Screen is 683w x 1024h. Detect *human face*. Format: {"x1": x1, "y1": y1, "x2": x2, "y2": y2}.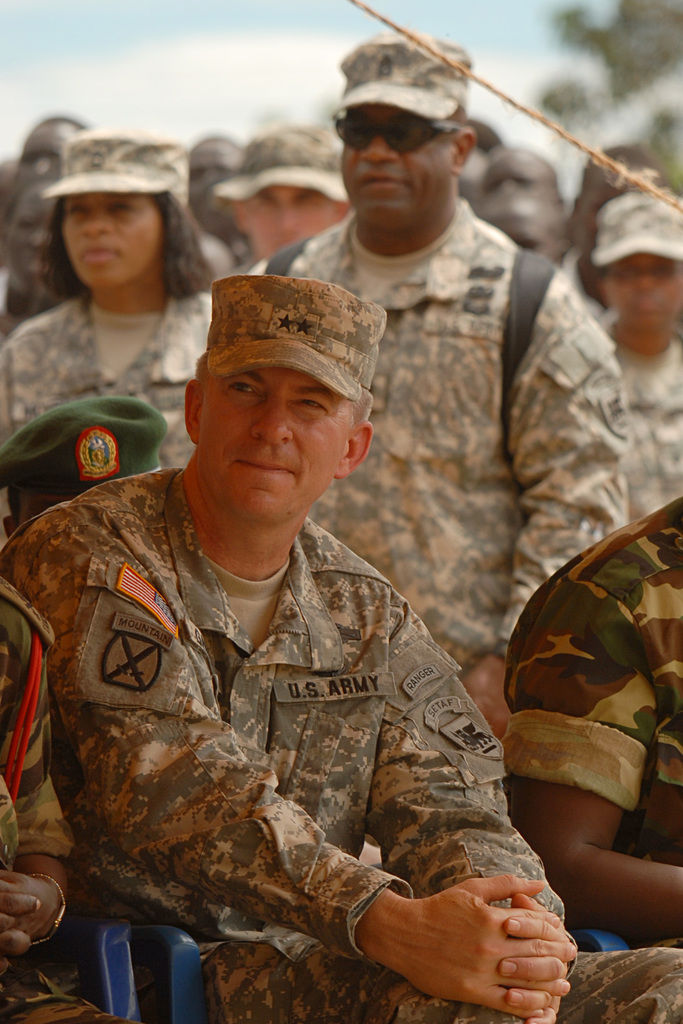
{"x1": 64, "y1": 195, "x2": 164, "y2": 294}.
